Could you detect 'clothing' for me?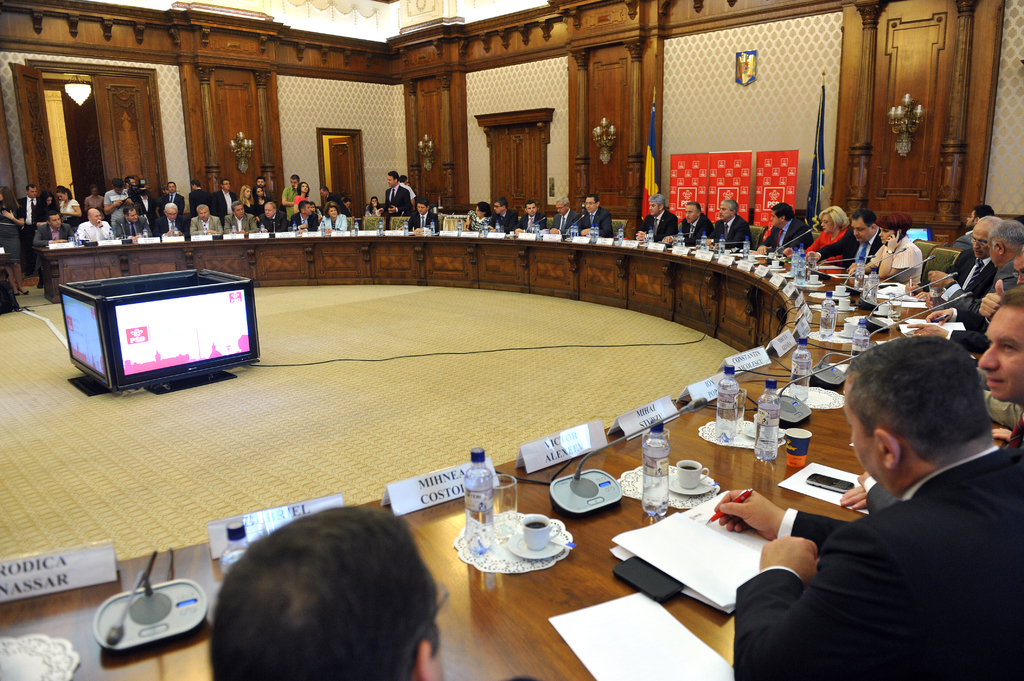
Detection result: box(869, 244, 920, 292).
